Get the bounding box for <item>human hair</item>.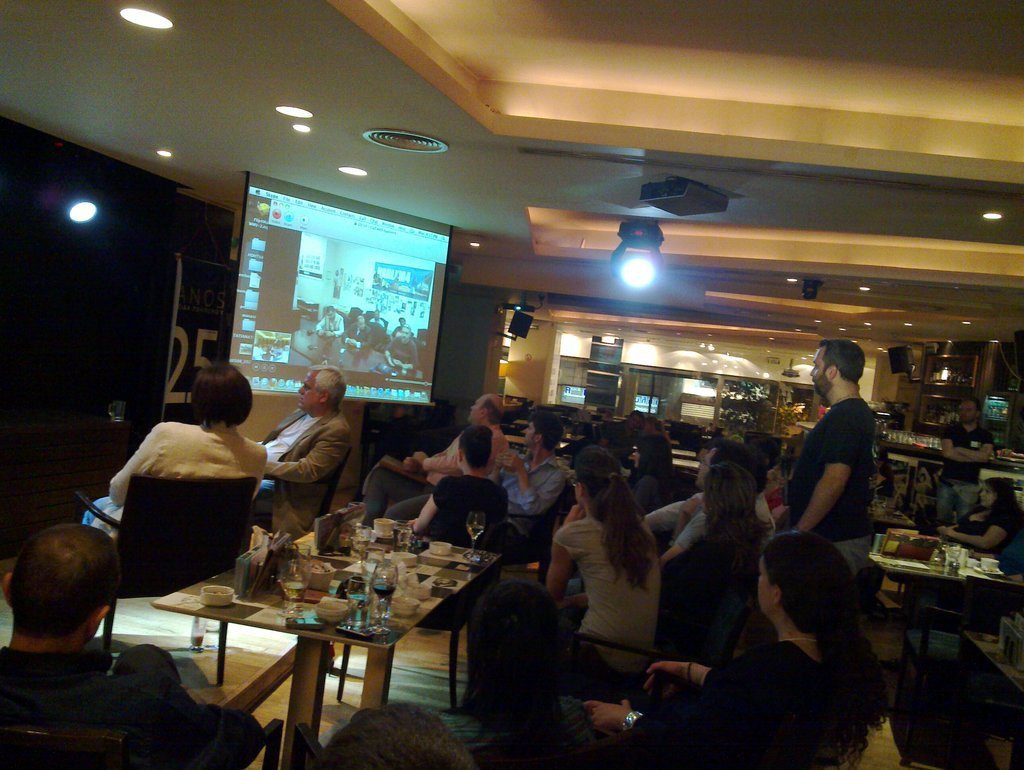
crop(480, 398, 504, 425).
